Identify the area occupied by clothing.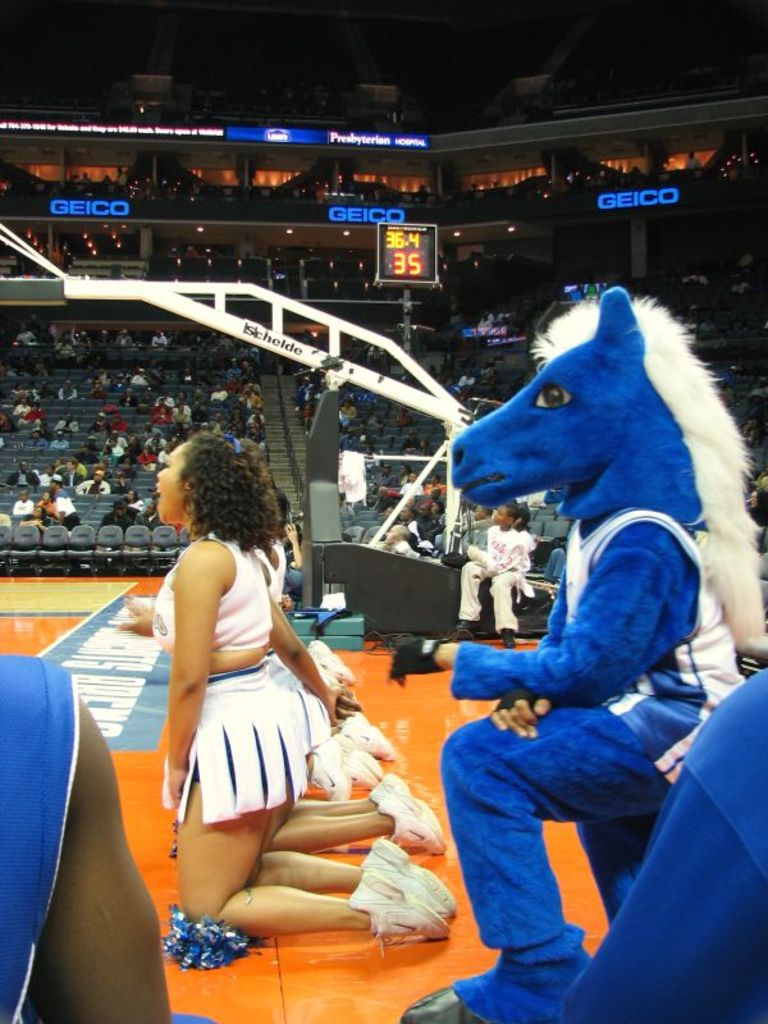
Area: x1=265 y1=532 x2=289 y2=589.
